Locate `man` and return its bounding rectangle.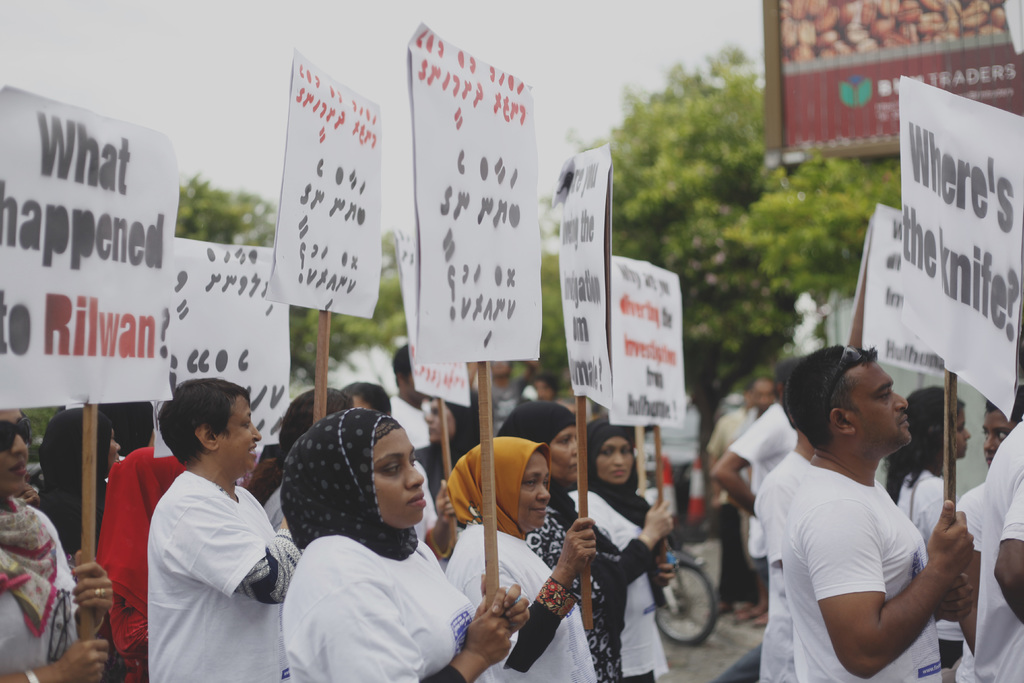
{"x1": 744, "y1": 381, "x2": 793, "y2": 625}.
